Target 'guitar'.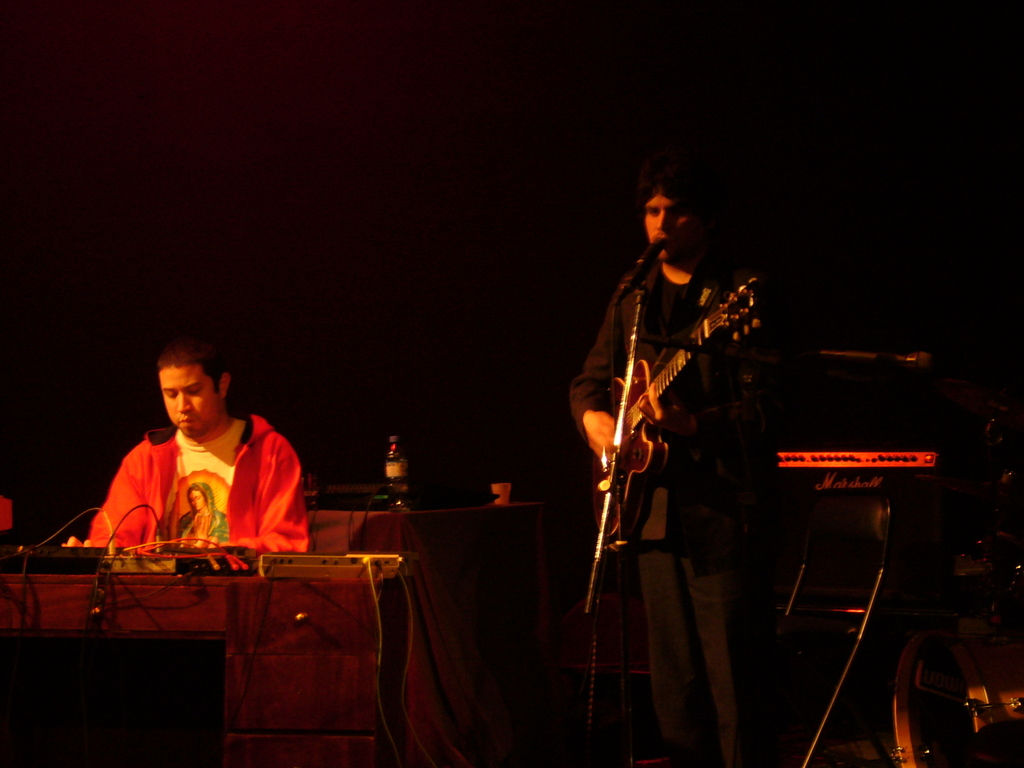
Target region: {"left": 573, "top": 246, "right": 769, "bottom": 572}.
